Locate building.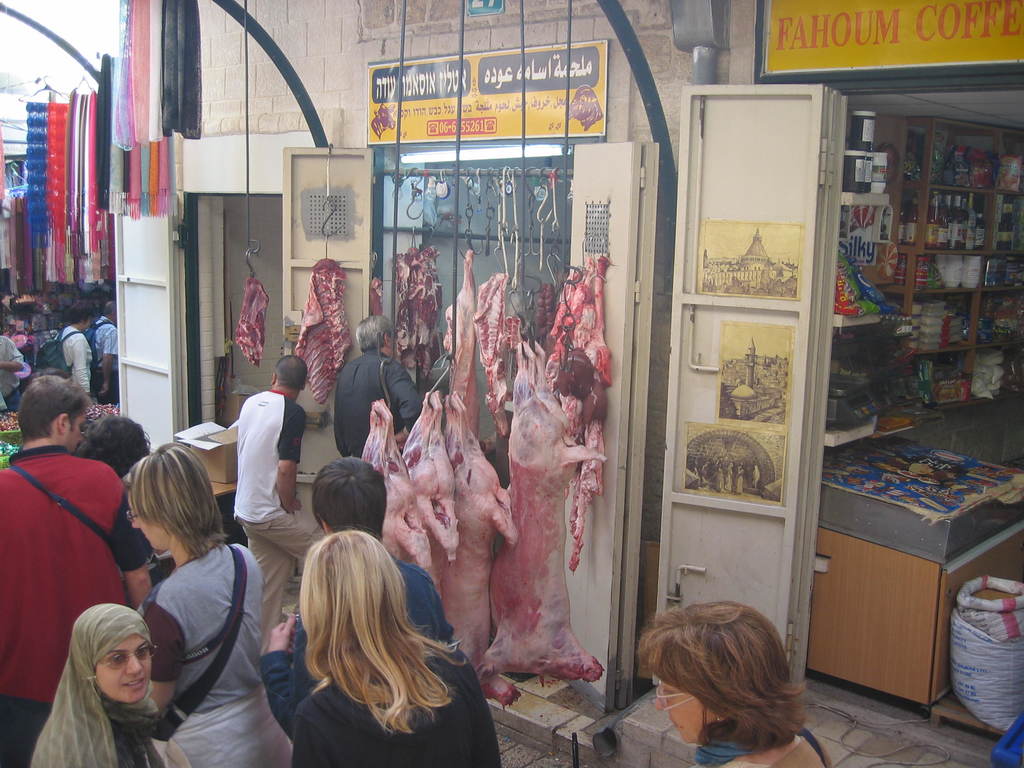
Bounding box: <box>112,0,1023,767</box>.
